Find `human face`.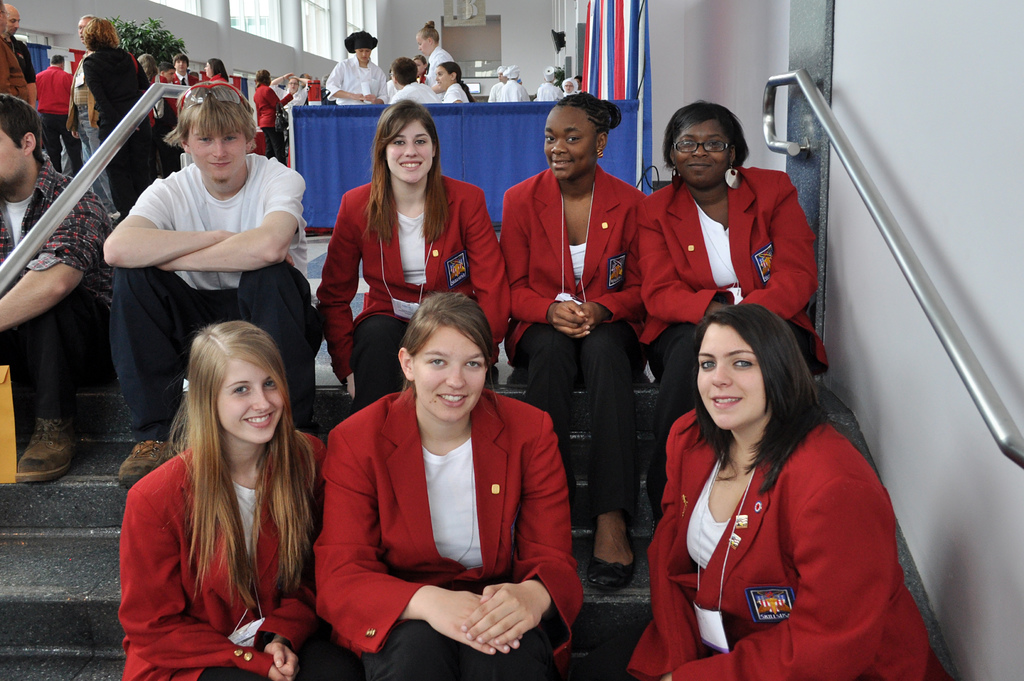
x1=356, y1=46, x2=369, y2=63.
